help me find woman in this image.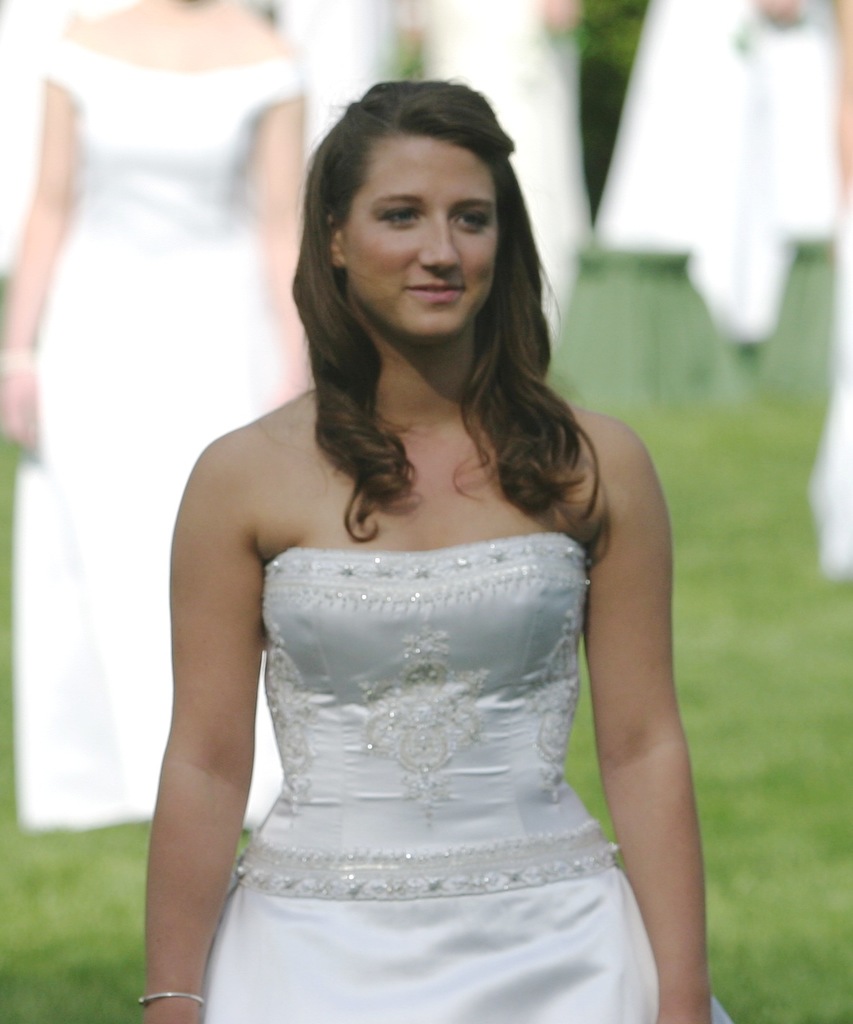
Found it: x1=585, y1=0, x2=845, y2=357.
